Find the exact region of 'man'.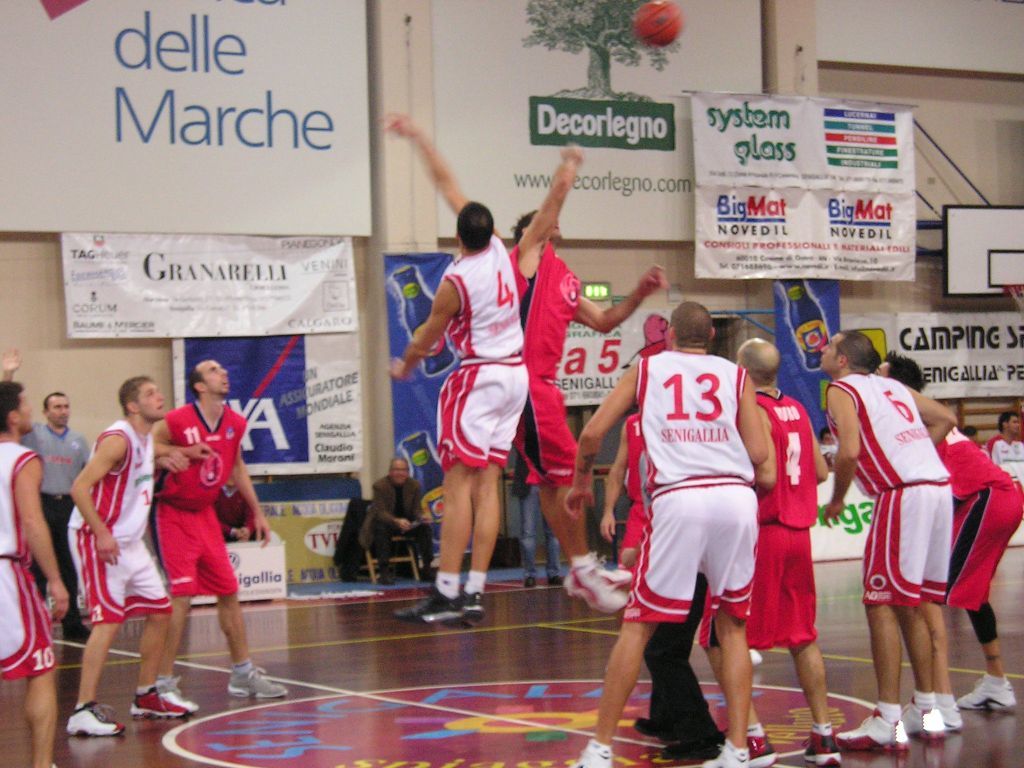
Exact region: rect(0, 346, 94, 640).
